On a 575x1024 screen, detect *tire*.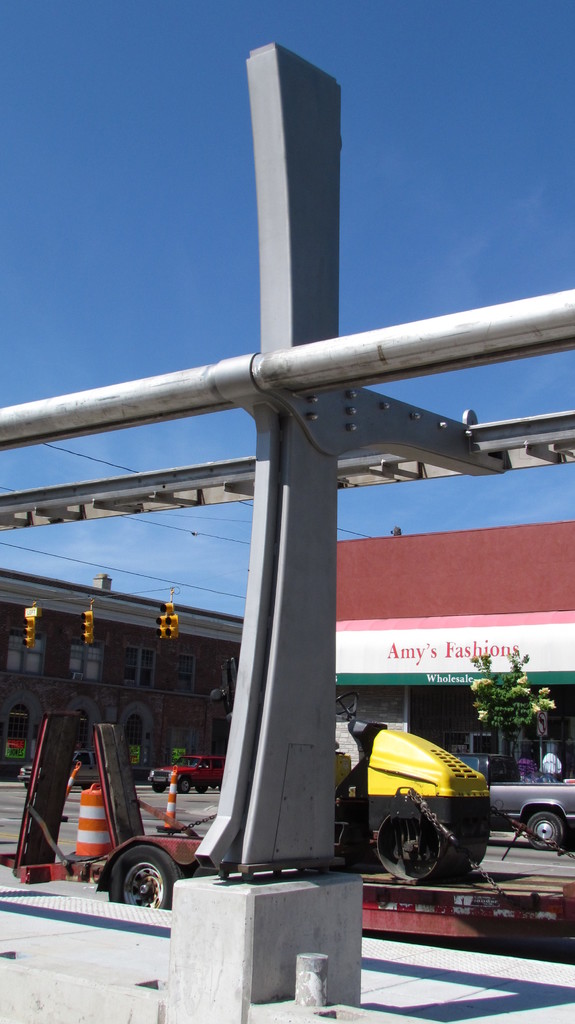
region(526, 812, 561, 849).
